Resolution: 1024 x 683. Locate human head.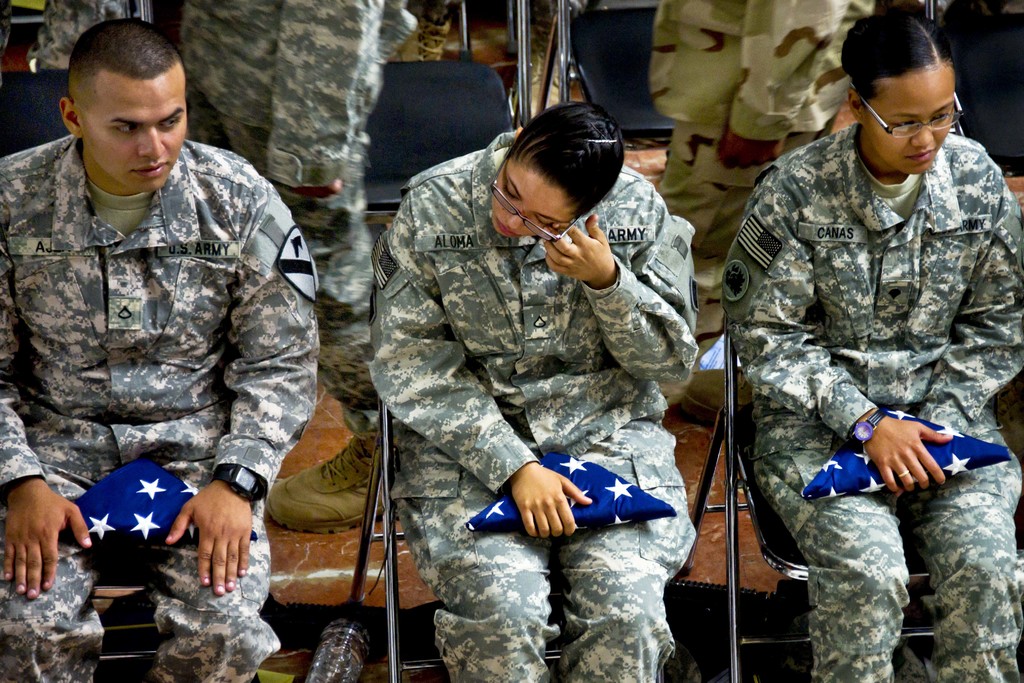
(58,19,193,197).
